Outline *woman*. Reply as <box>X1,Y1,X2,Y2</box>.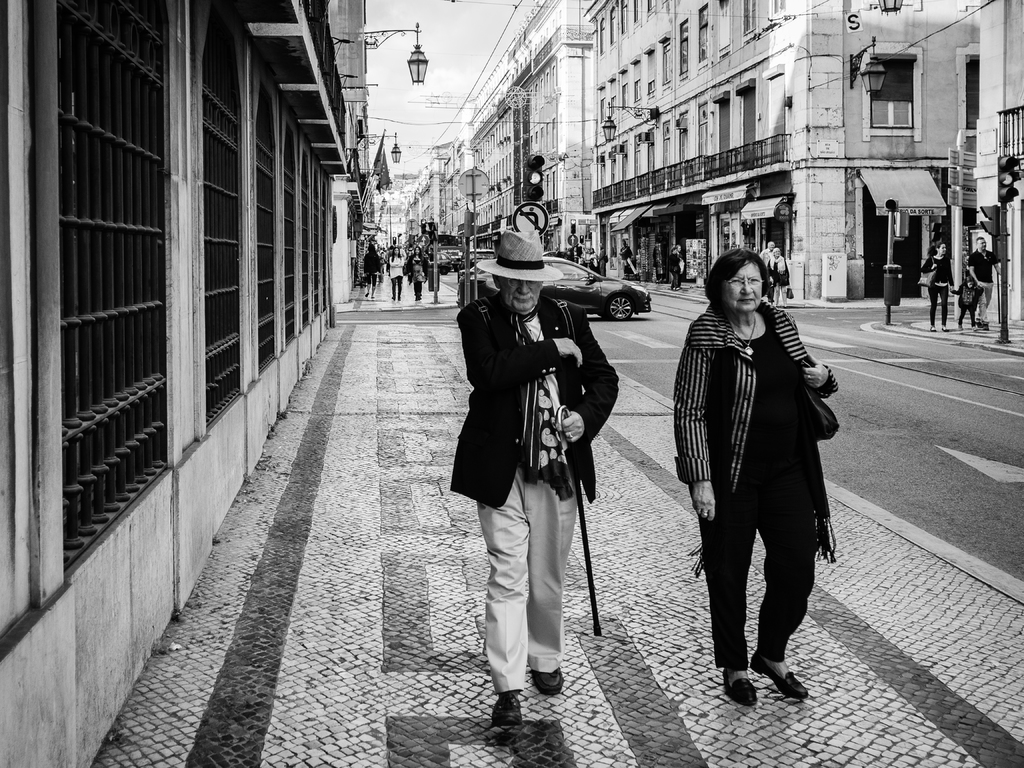
<box>387,248,403,300</box>.
